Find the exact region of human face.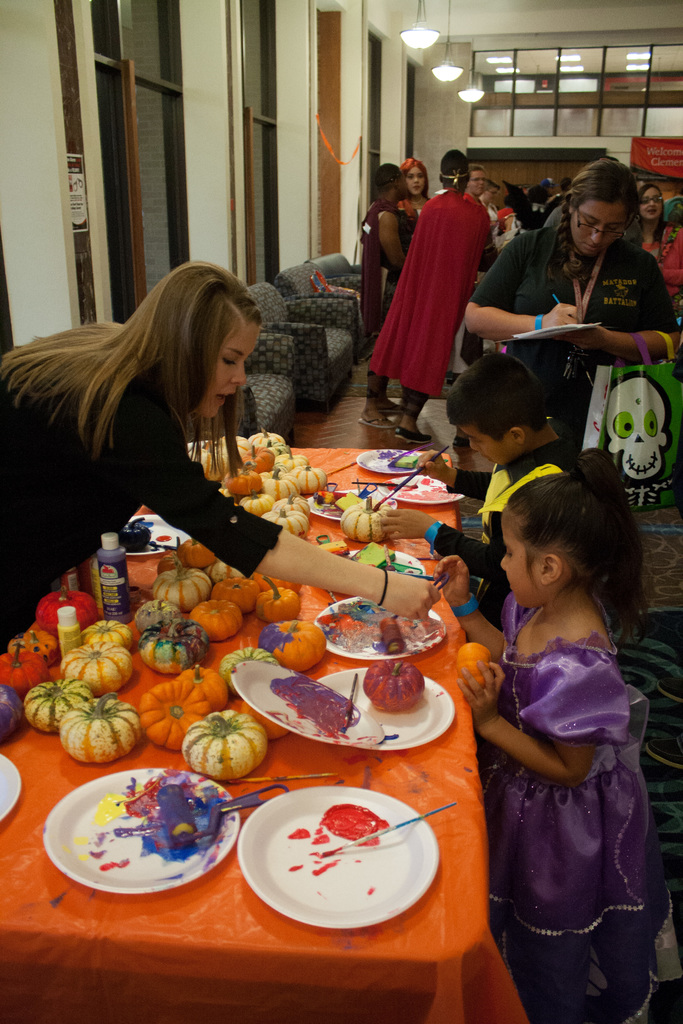
Exact region: BBox(498, 512, 563, 608).
